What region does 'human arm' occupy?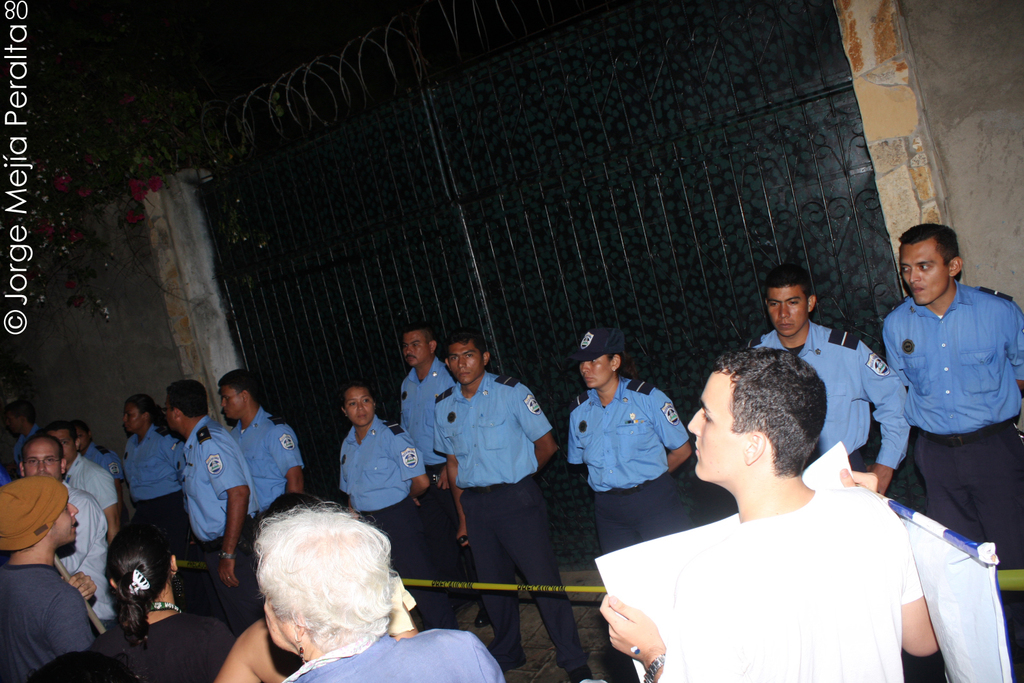
pyautogui.locateOnScreen(215, 615, 241, 675).
